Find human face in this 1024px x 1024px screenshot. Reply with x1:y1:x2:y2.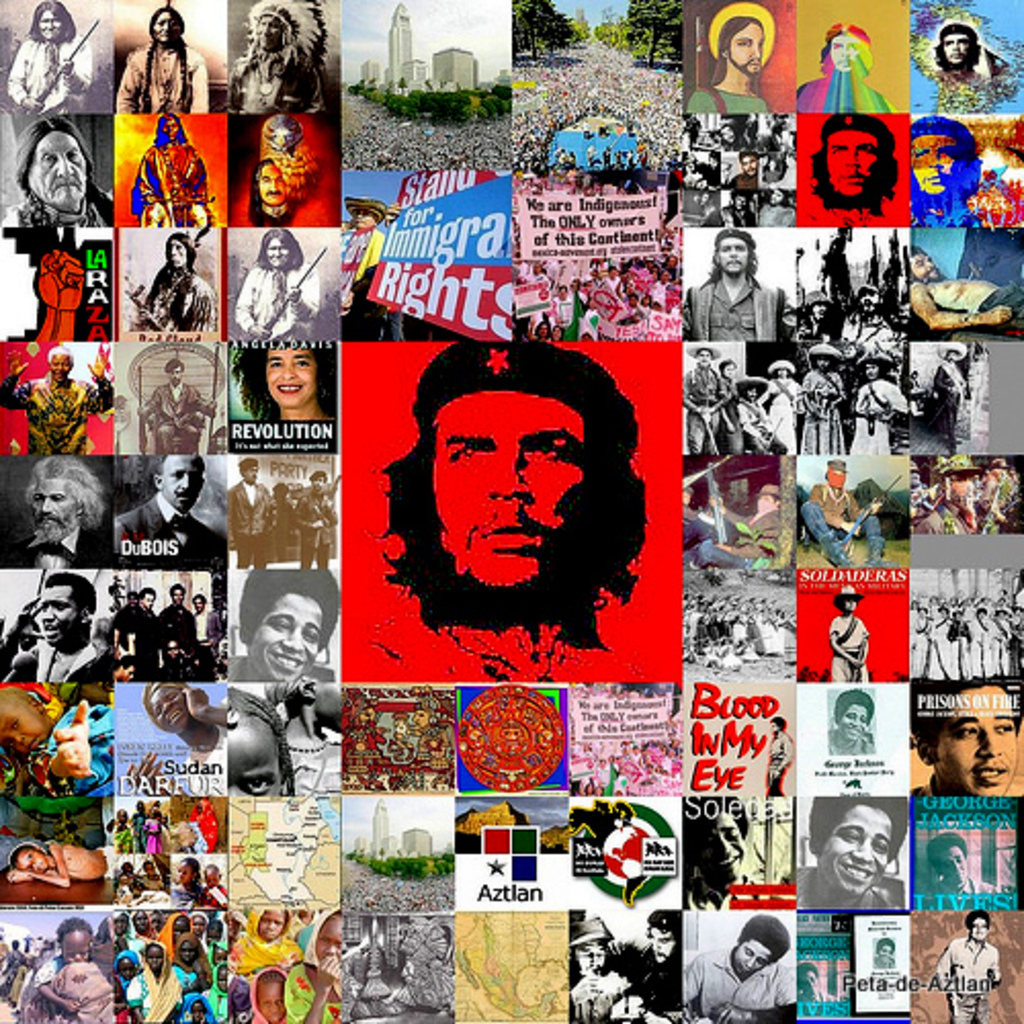
141:590:158:610.
